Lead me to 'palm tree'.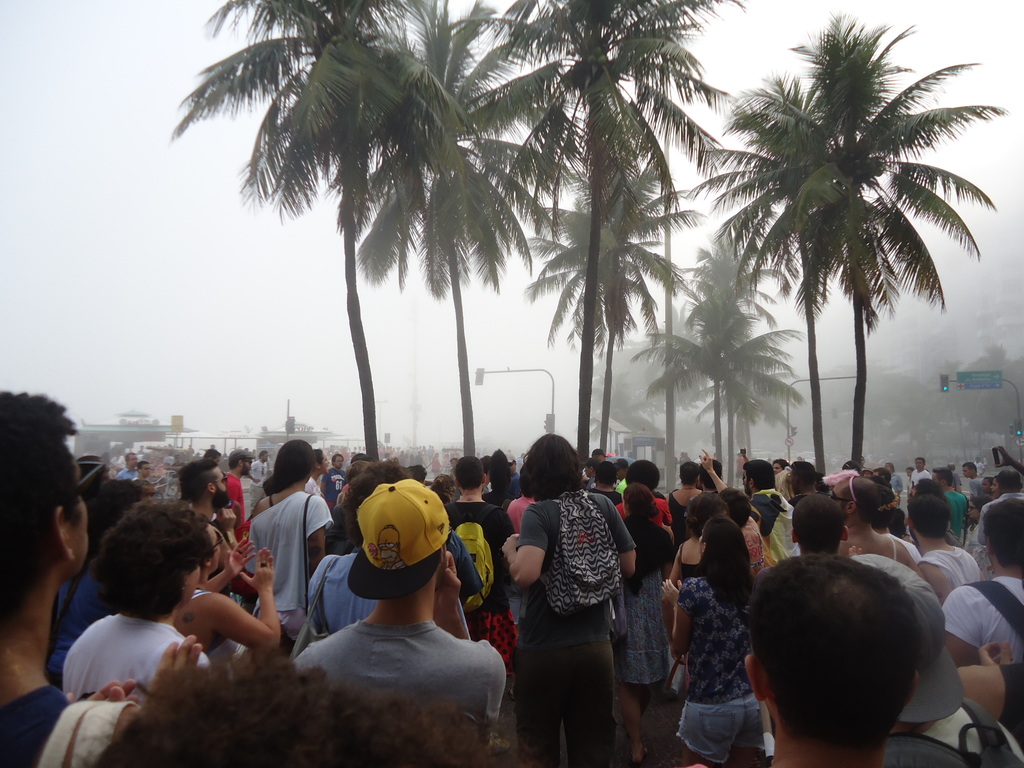
Lead to box=[167, 0, 476, 460].
